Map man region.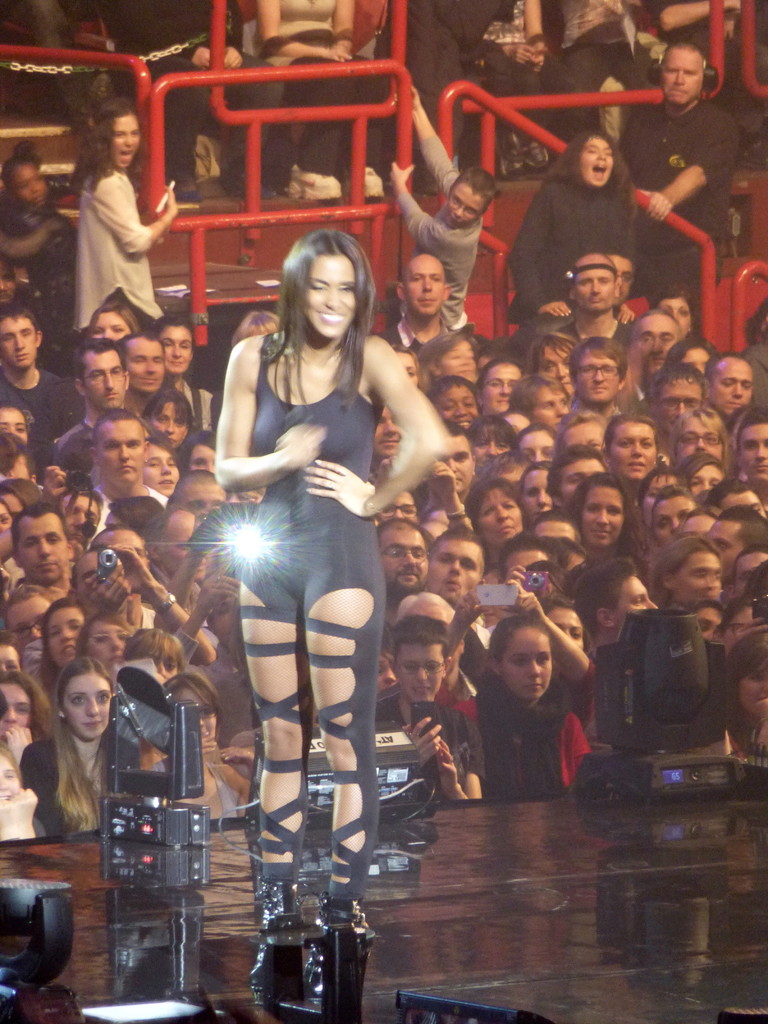
Mapped to [x1=634, y1=311, x2=682, y2=395].
